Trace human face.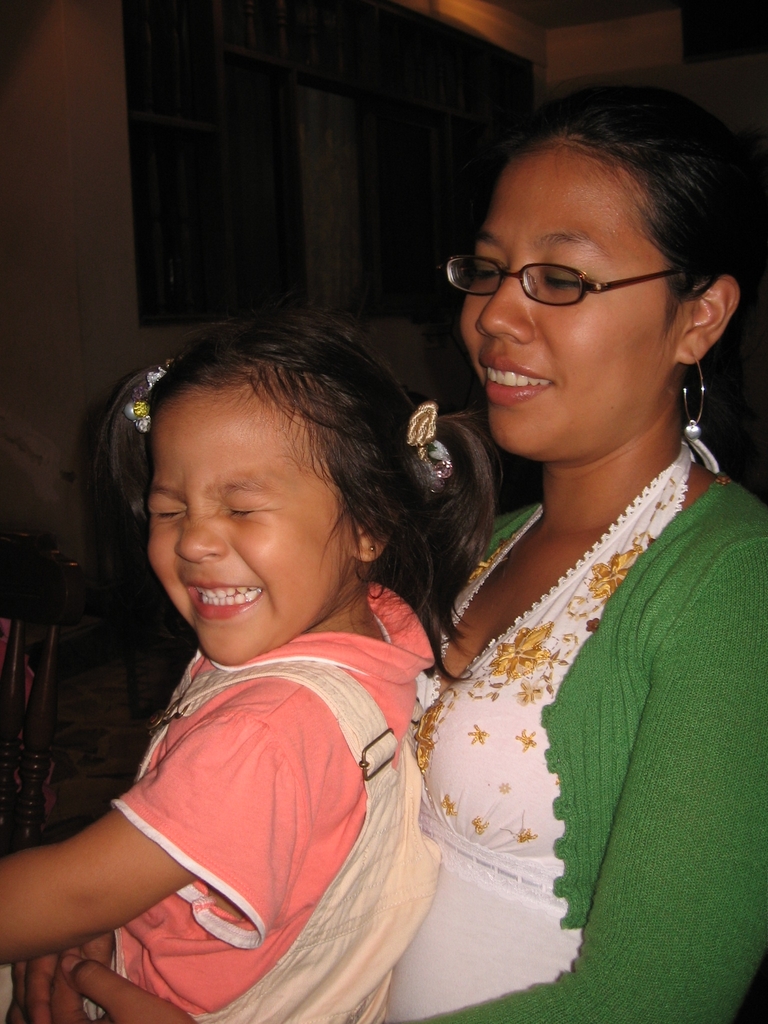
Traced to {"x1": 143, "y1": 383, "x2": 353, "y2": 666}.
